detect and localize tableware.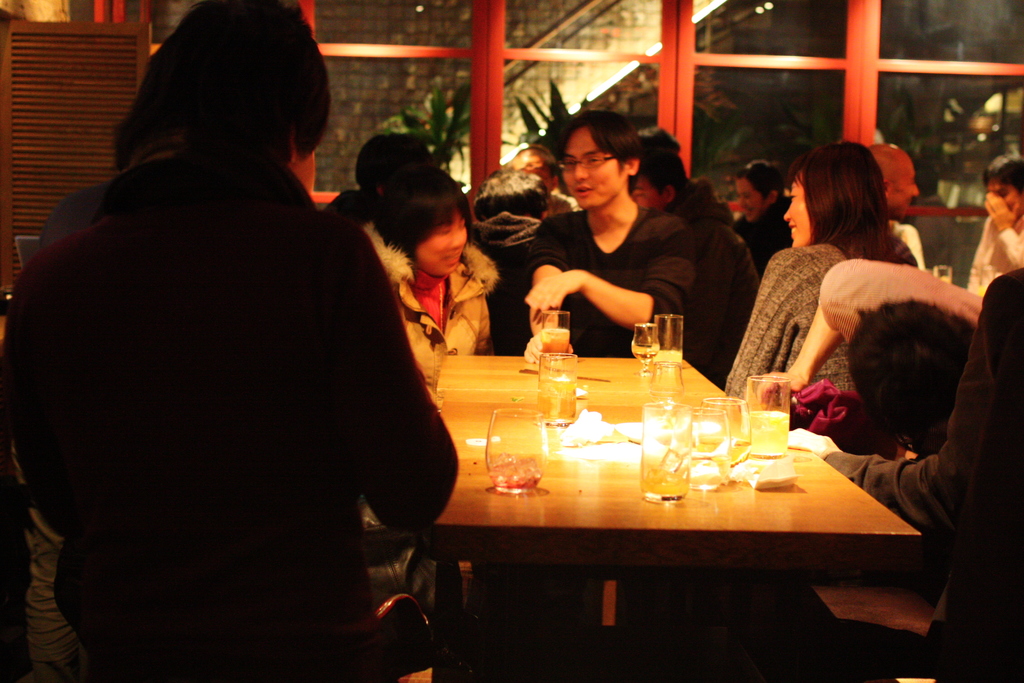
Localized at bbox=[630, 320, 657, 379].
